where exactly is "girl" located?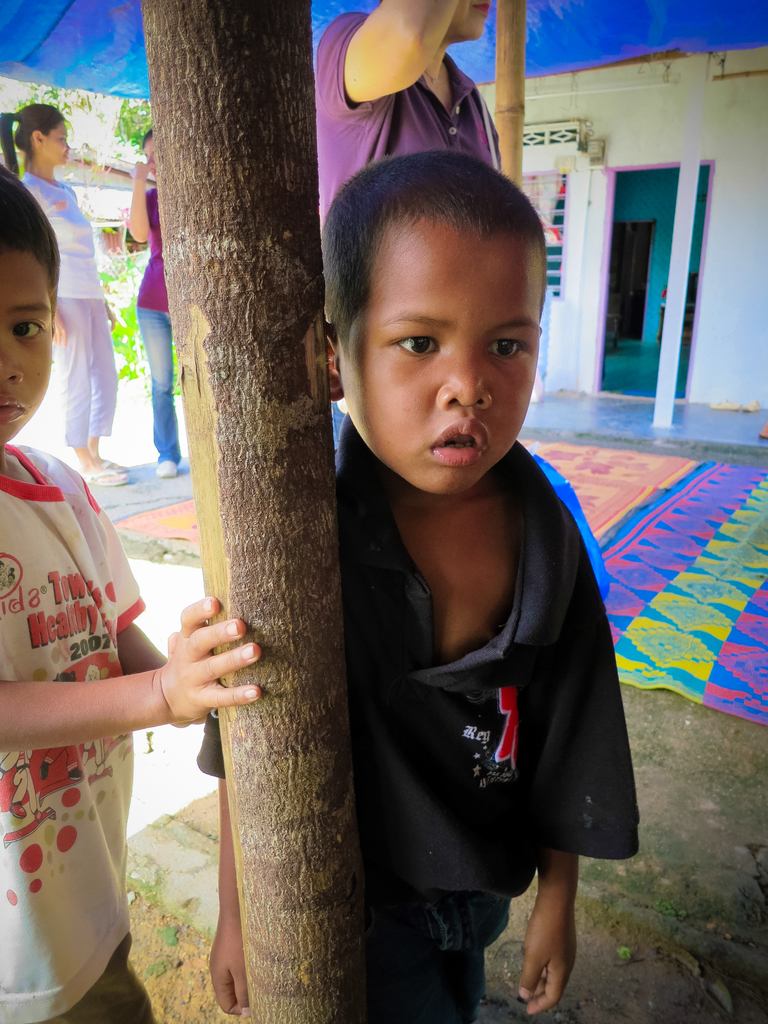
Its bounding box is box(127, 132, 173, 483).
